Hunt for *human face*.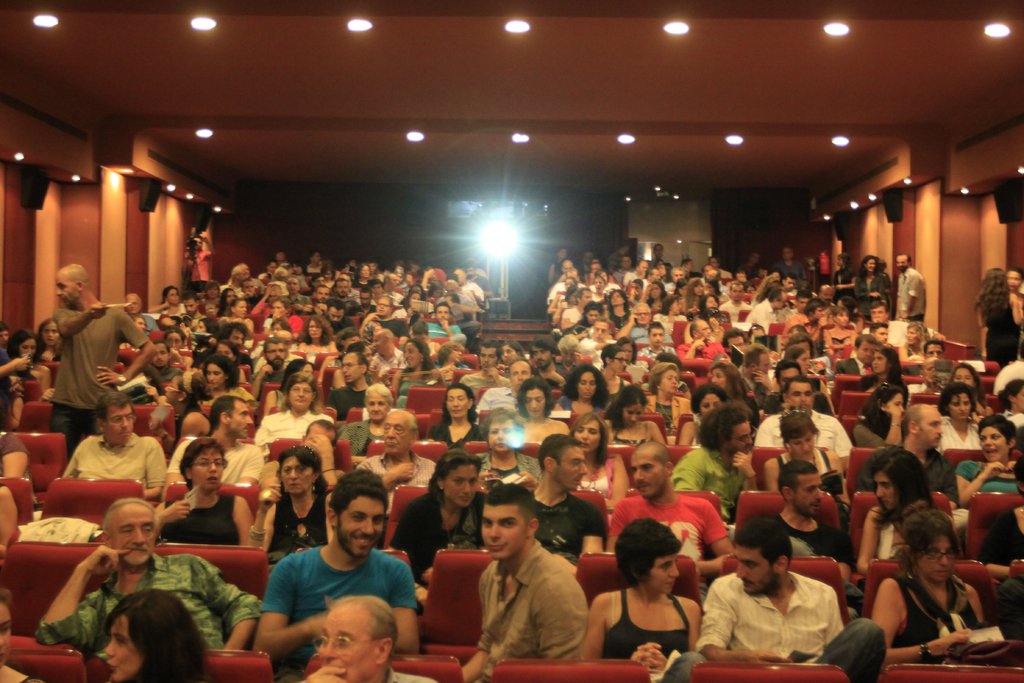
Hunted down at locate(920, 413, 943, 447).
